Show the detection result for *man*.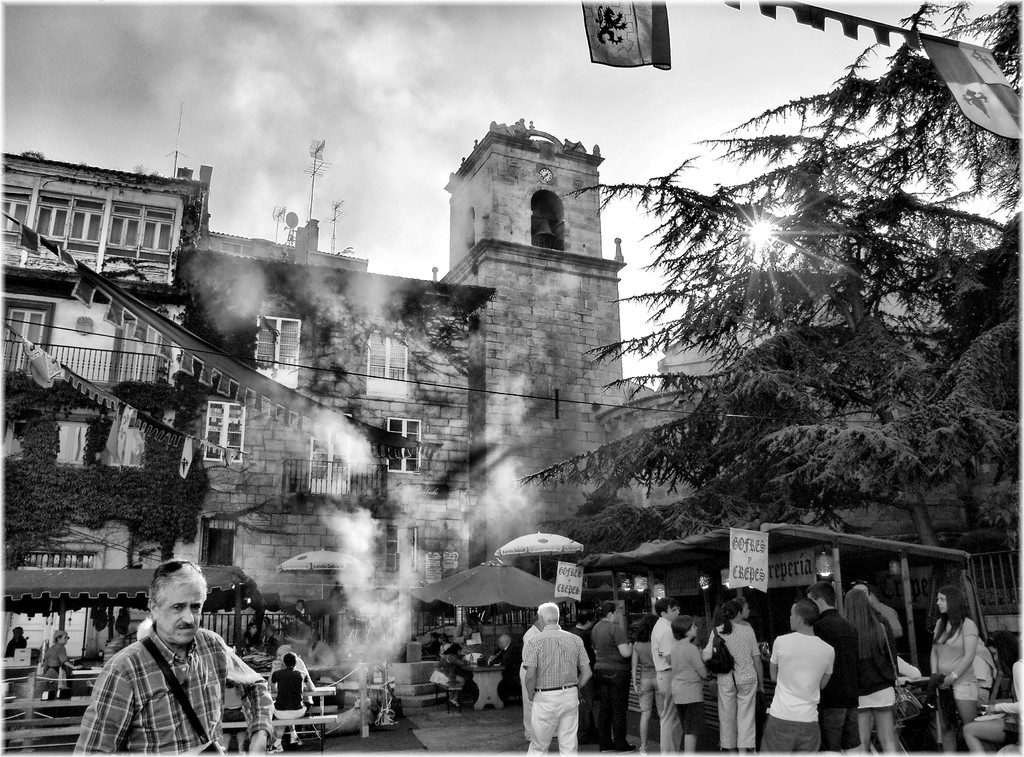
pyautogui.locateOnScreen(650, 593, 681, 755).
